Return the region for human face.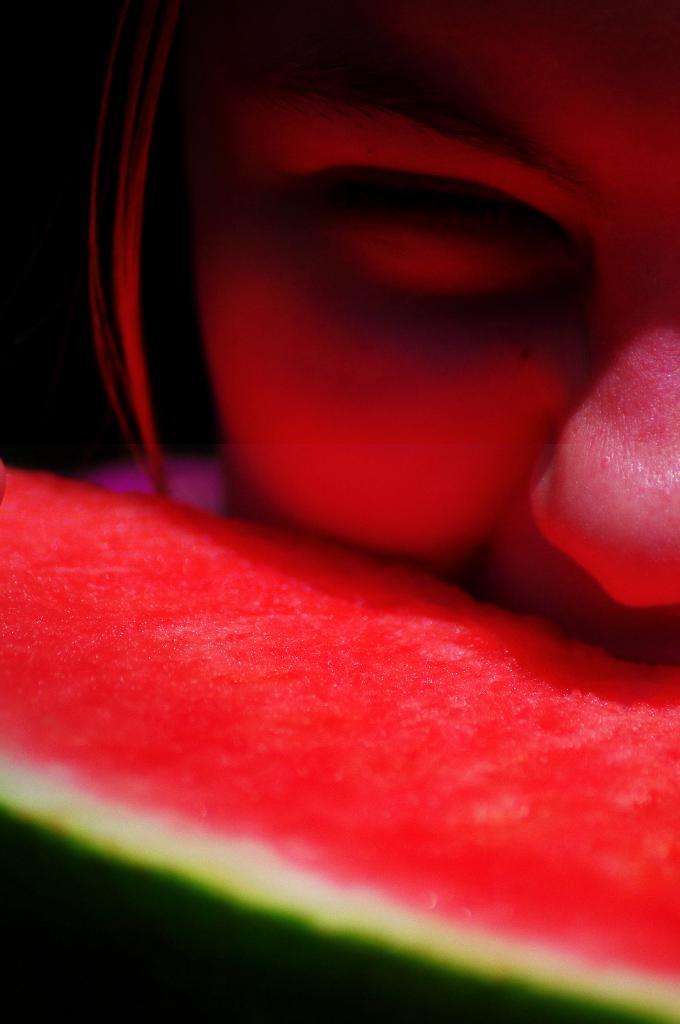
<box>186,0,679,659</box>.
